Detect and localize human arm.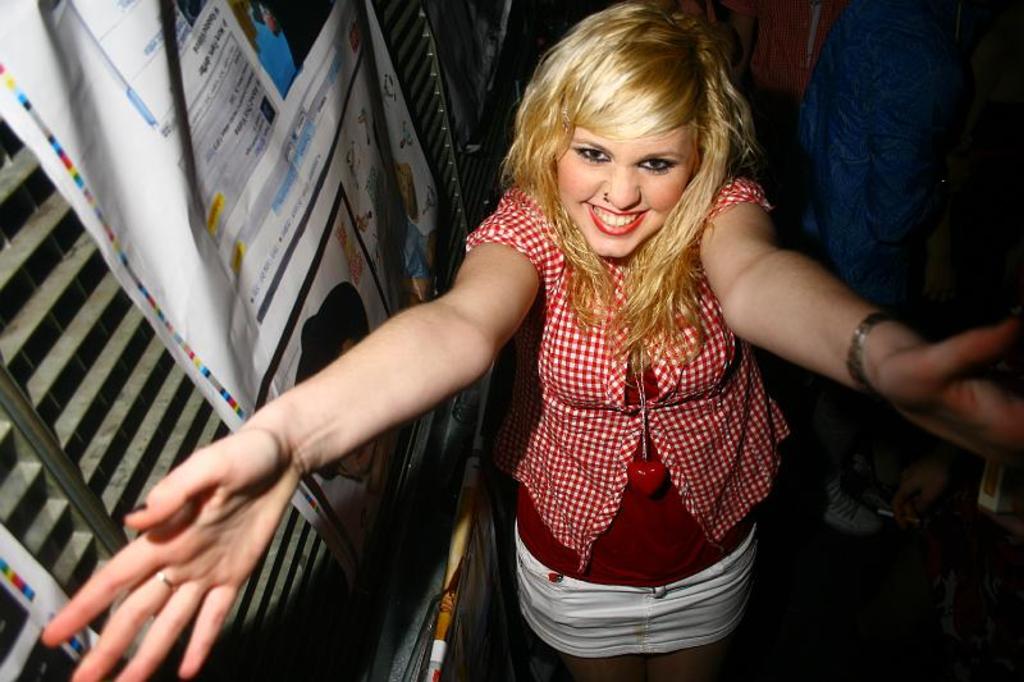
Localized at [left=707, top=157, right=1015, bottom=467].
